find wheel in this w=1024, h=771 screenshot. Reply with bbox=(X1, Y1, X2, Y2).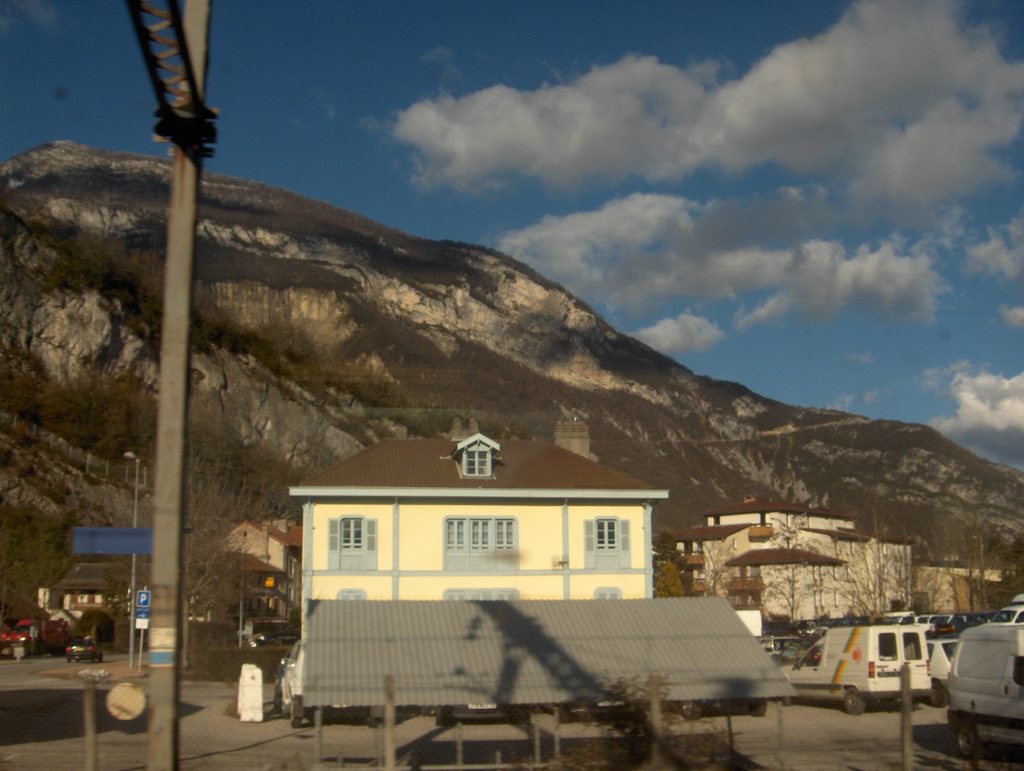
bbox=(92, 658, 96, 665).
